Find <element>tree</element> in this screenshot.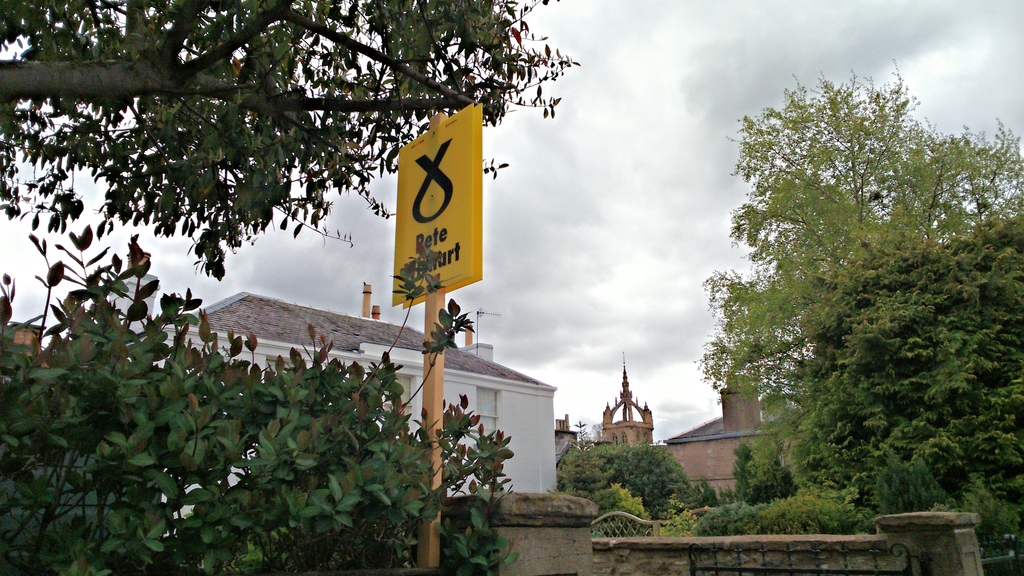
The bounding box for <element>tree</element> is 735 438 801 535.
